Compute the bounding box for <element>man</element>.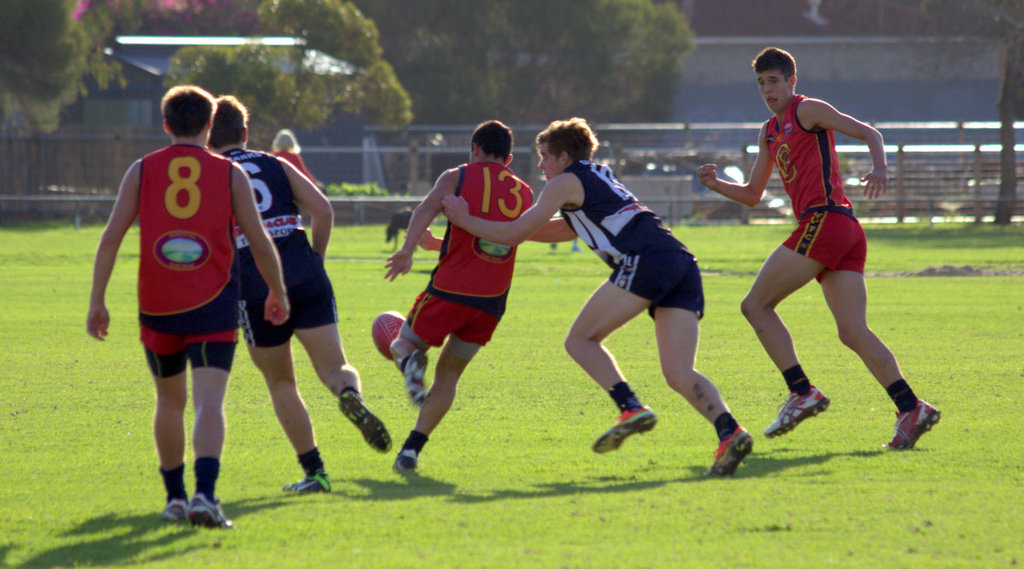
bbox(443, 119, 753, 478).
